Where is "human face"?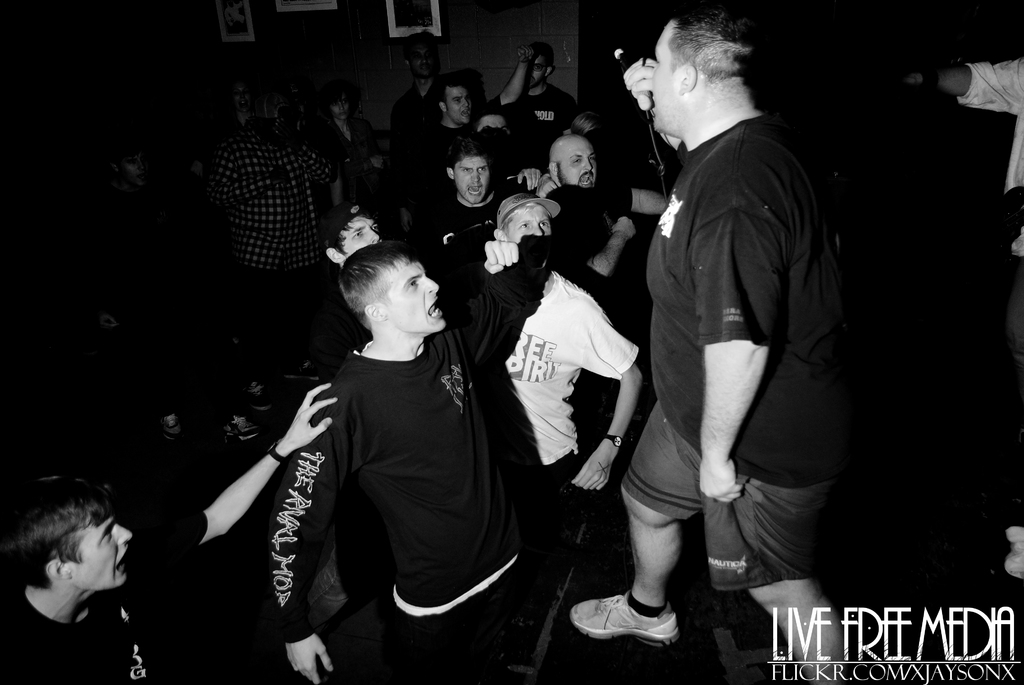
x1=649, y1=37, x2=676, y2=129.
